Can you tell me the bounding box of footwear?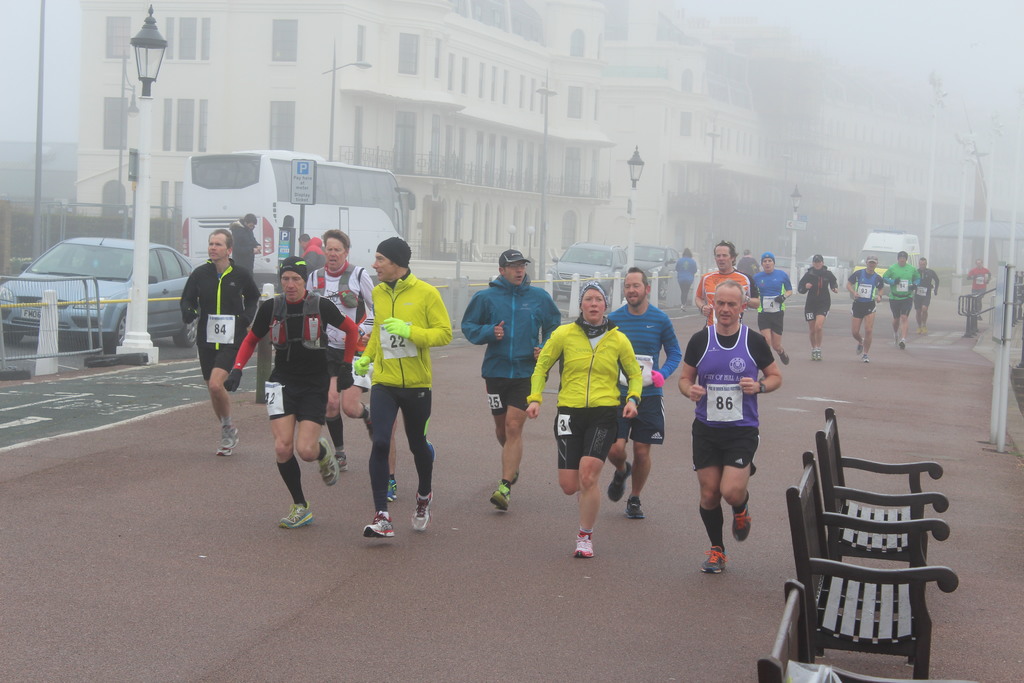
l=681, t=305, r=686, b=311.
